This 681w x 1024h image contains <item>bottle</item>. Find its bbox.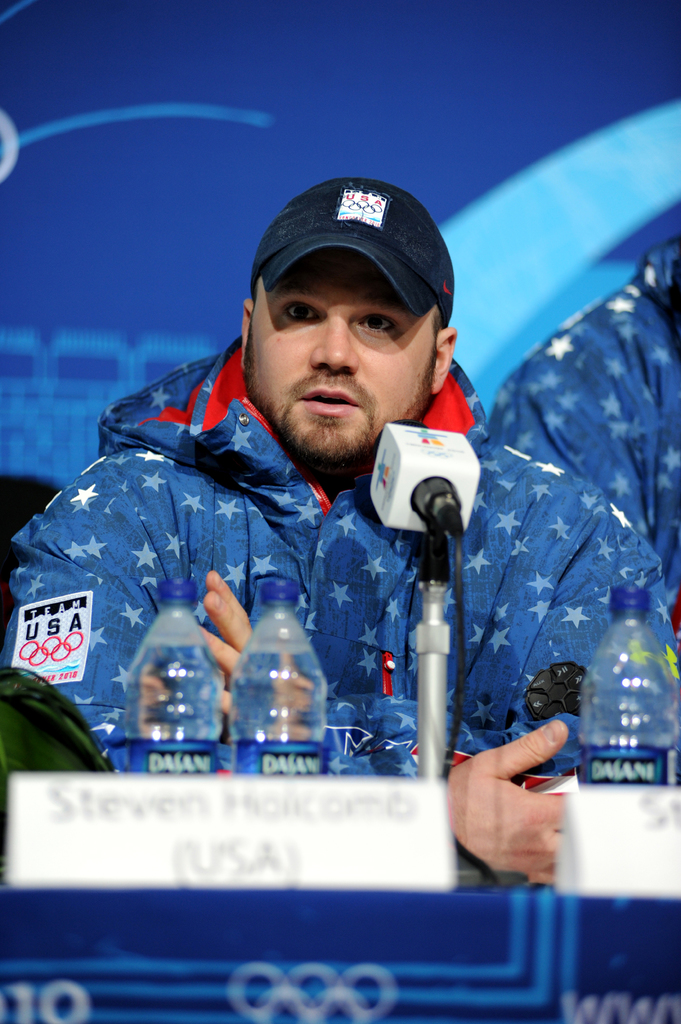
{"left": 580, "top": 589, "right": 680, "bottom": 785}.
